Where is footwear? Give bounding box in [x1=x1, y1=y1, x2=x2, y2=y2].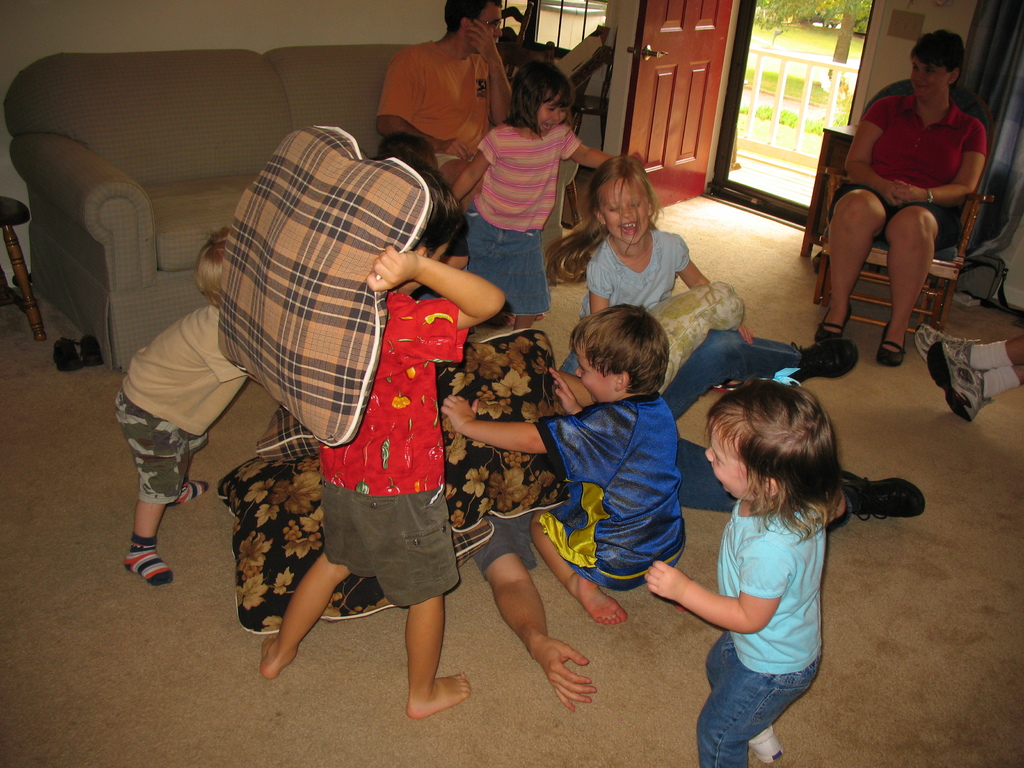
[x1=813, y1=303, x2=853, y2=342].
